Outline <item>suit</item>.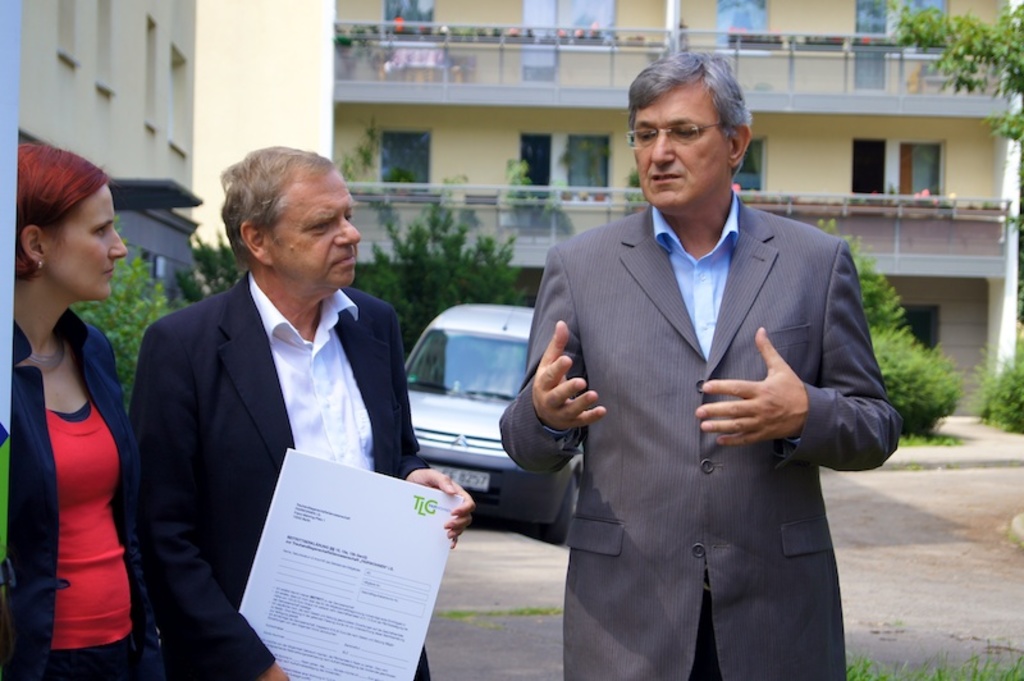
Outline: x1=138 y1=147 x2=404 y2=664.
